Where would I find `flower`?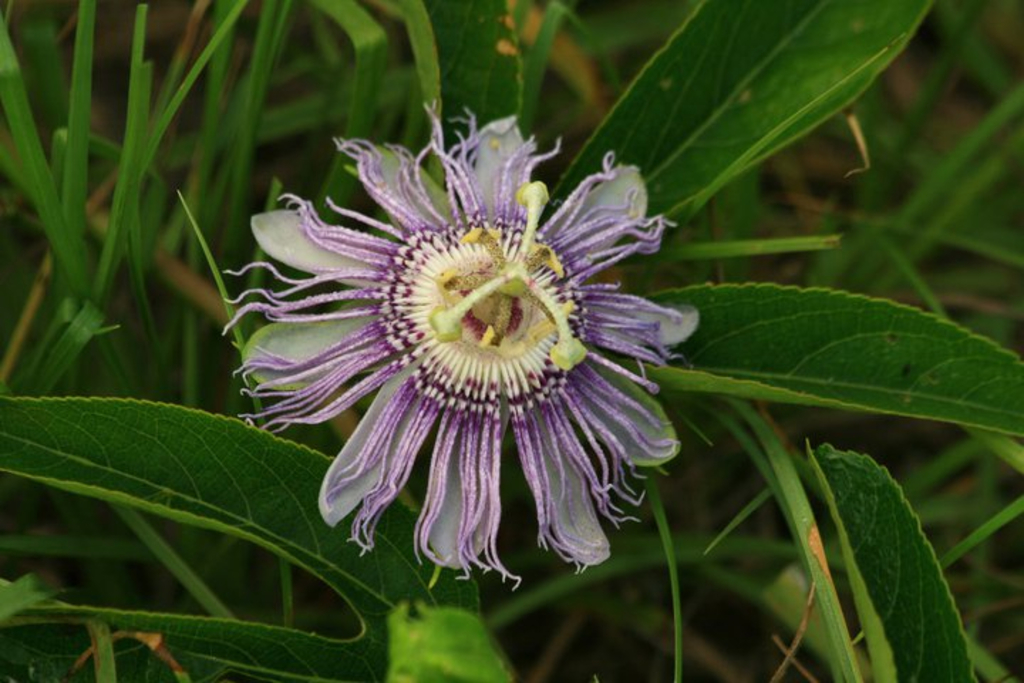
At (left=247, top=128, right=671, bottom=582).
